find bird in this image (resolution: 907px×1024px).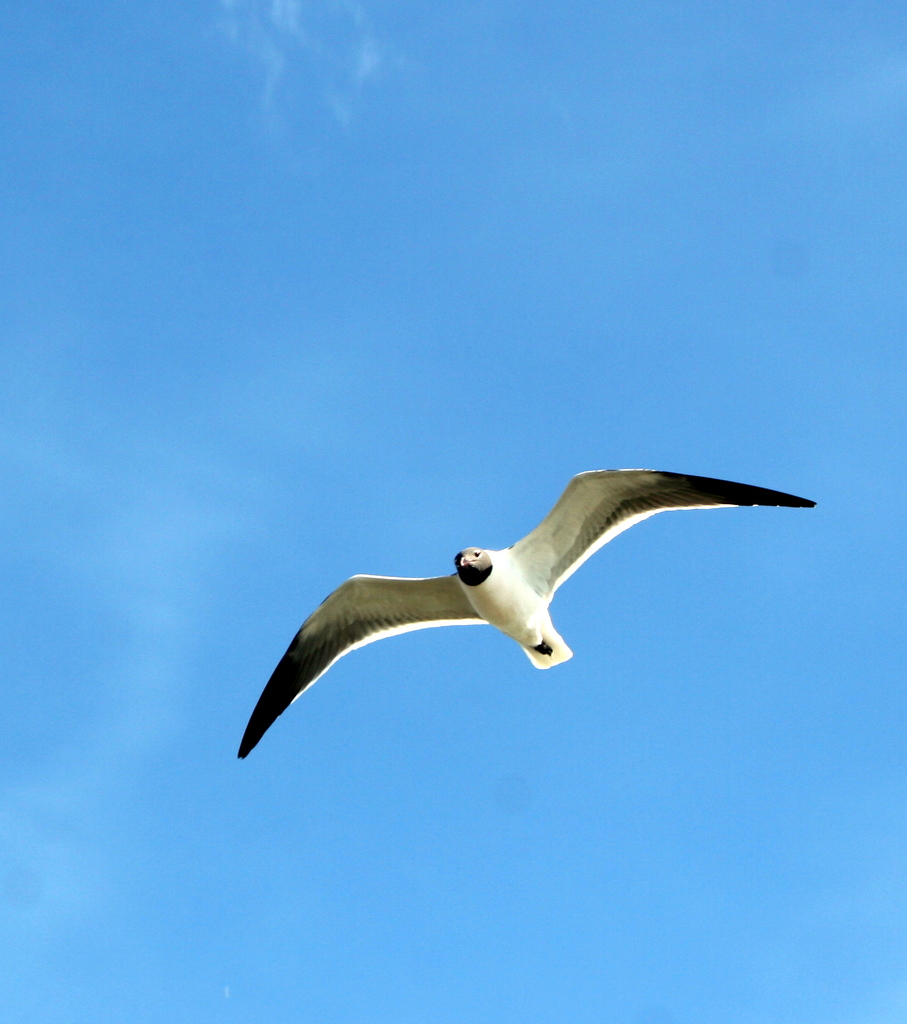
pyautogui.locateOnScreen(220, 458, 825, 753).
